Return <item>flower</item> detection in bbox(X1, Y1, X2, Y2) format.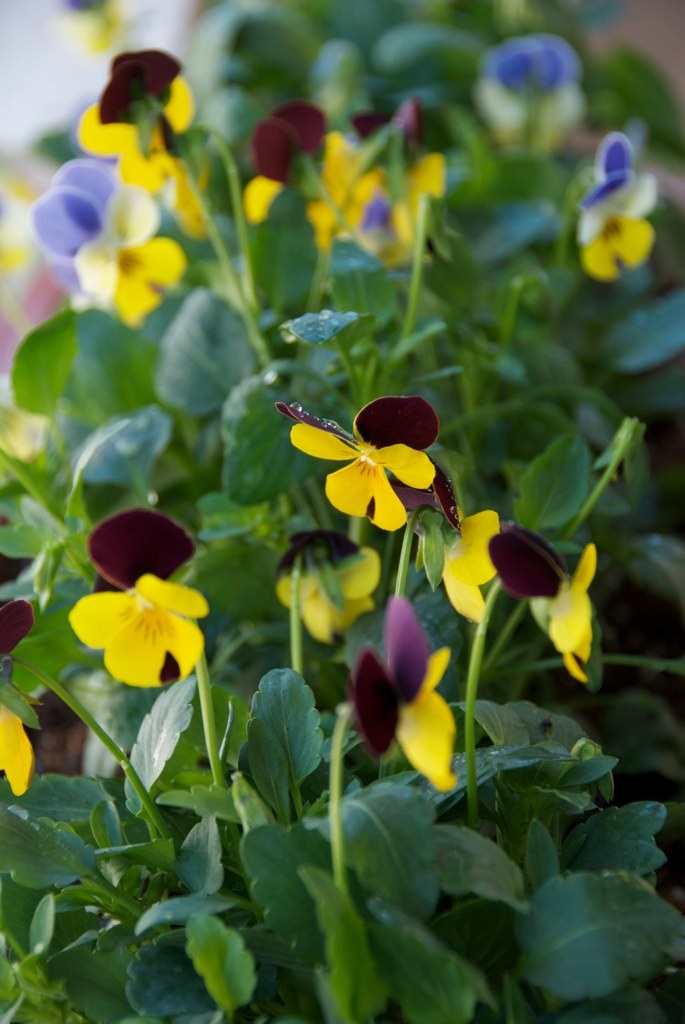
bbox(72, 564, 209, 680).
